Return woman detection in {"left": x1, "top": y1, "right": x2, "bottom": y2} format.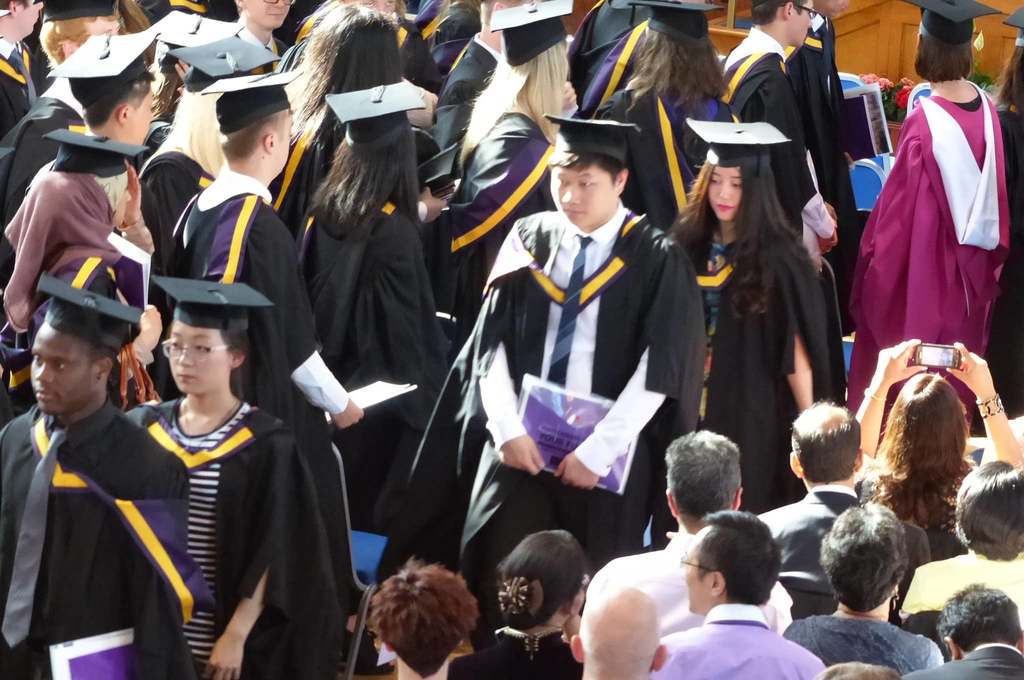
{"left": 439, "top": 534, "right": 582, "bottom": 679}.
